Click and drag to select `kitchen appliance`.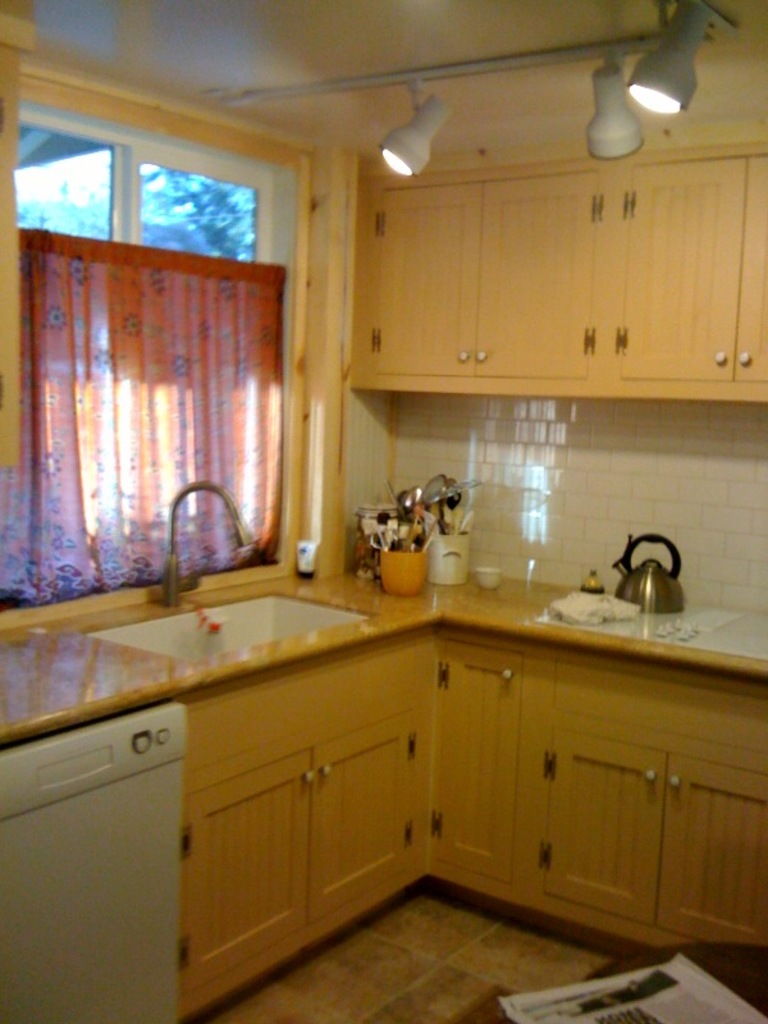
Selection: x1=429, y1=518, x2=465, y2=584.
